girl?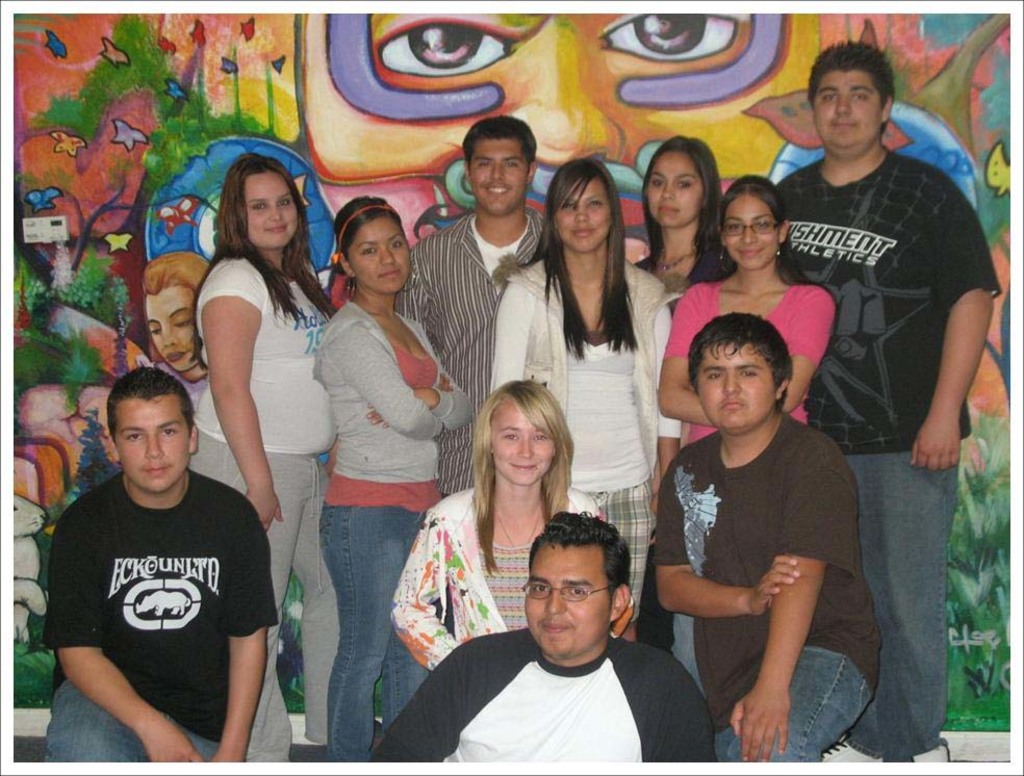
[x1=638, y1=135, x2=733, y2=306]
